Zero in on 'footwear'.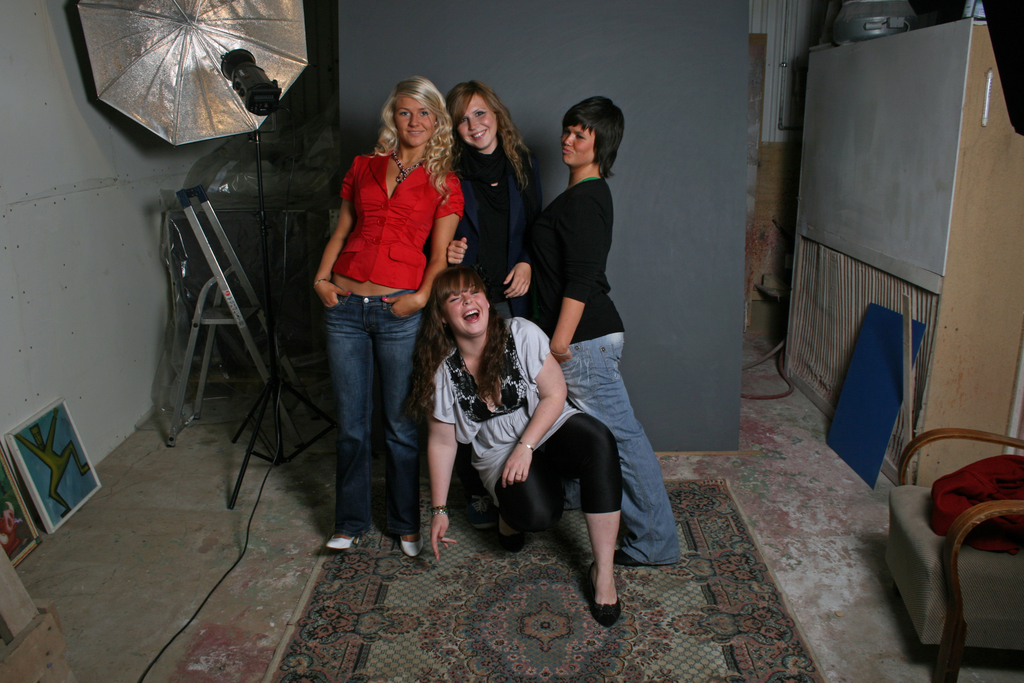
Zeroed in: [x1=322, y1=532, x2=360, y2=551].
